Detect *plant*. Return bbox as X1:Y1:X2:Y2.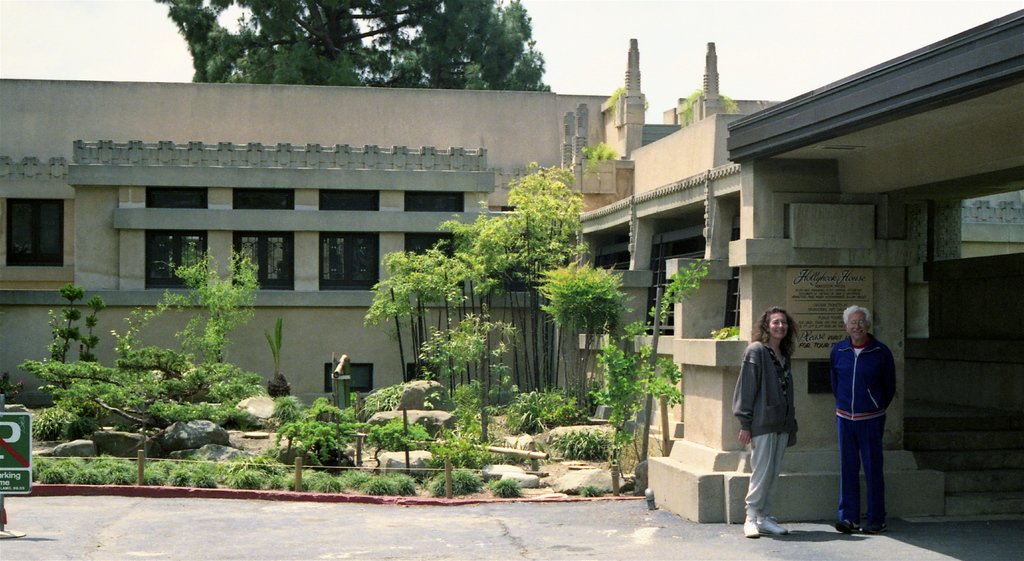
612:82:626:111.
